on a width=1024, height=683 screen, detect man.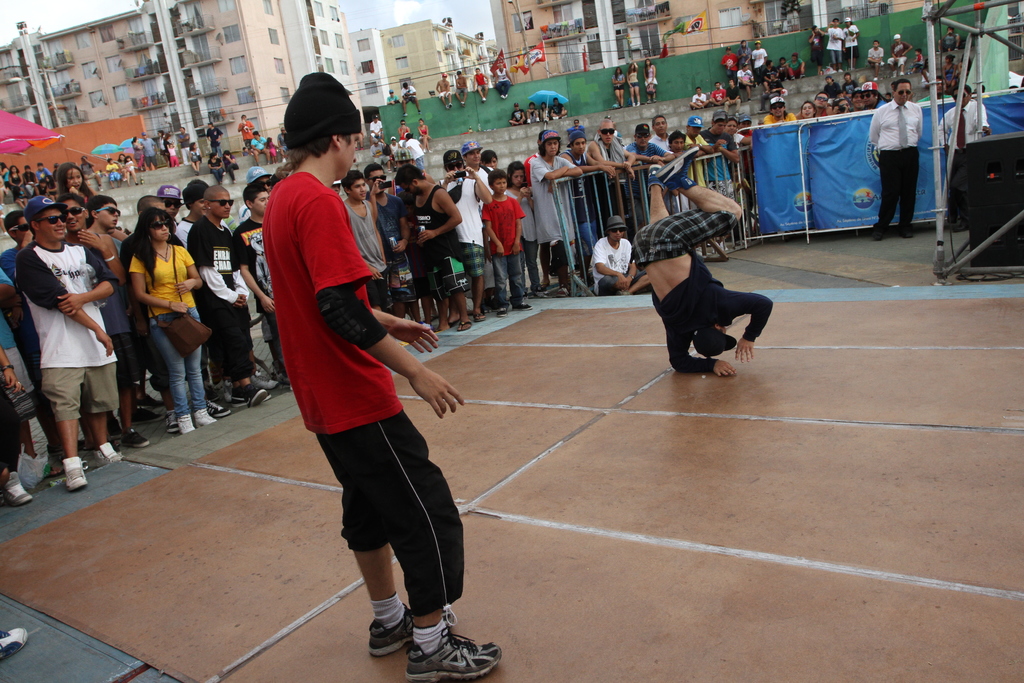
bbox=(625, 122, 675, 165).
